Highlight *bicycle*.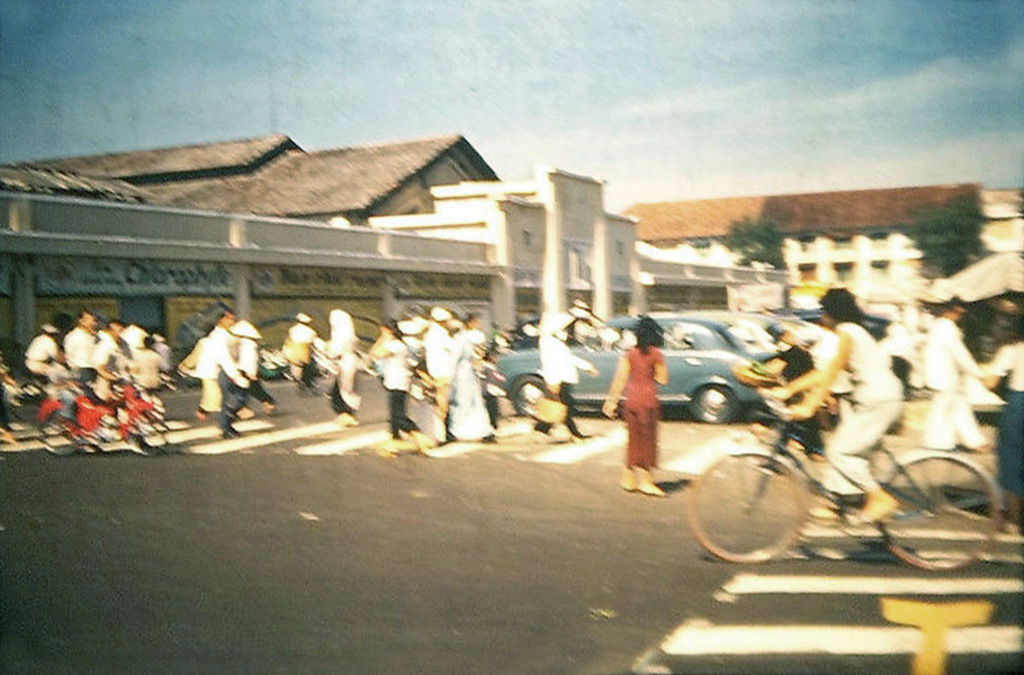
Highlighted region: {"x1": 689, "y1": 361, "x2": 996, "y2": 564}.
